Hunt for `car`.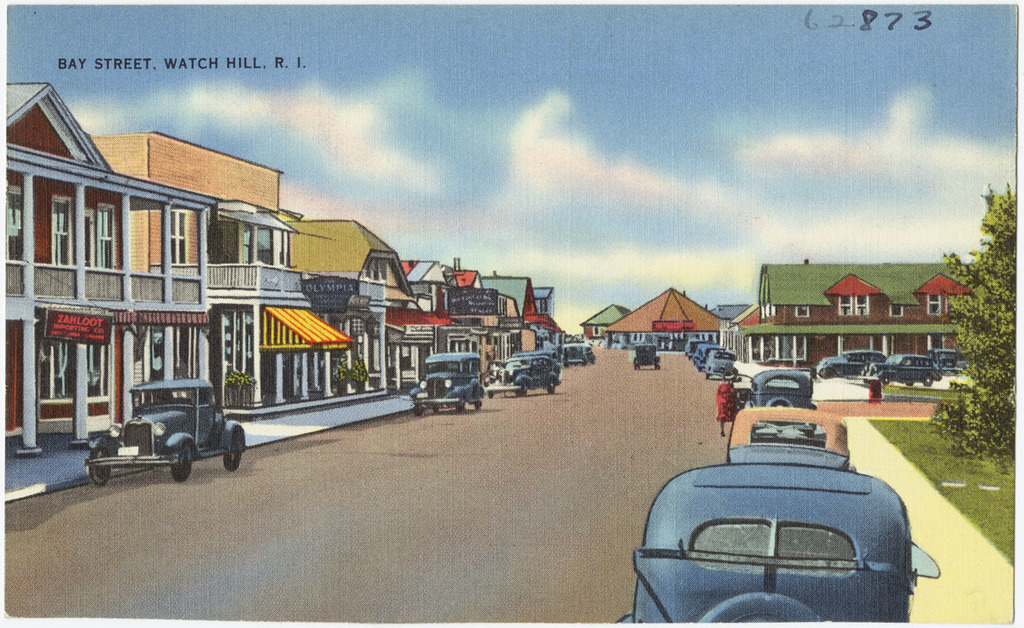
Hunted down at left=561, top=341, right=588, bottom=363.
